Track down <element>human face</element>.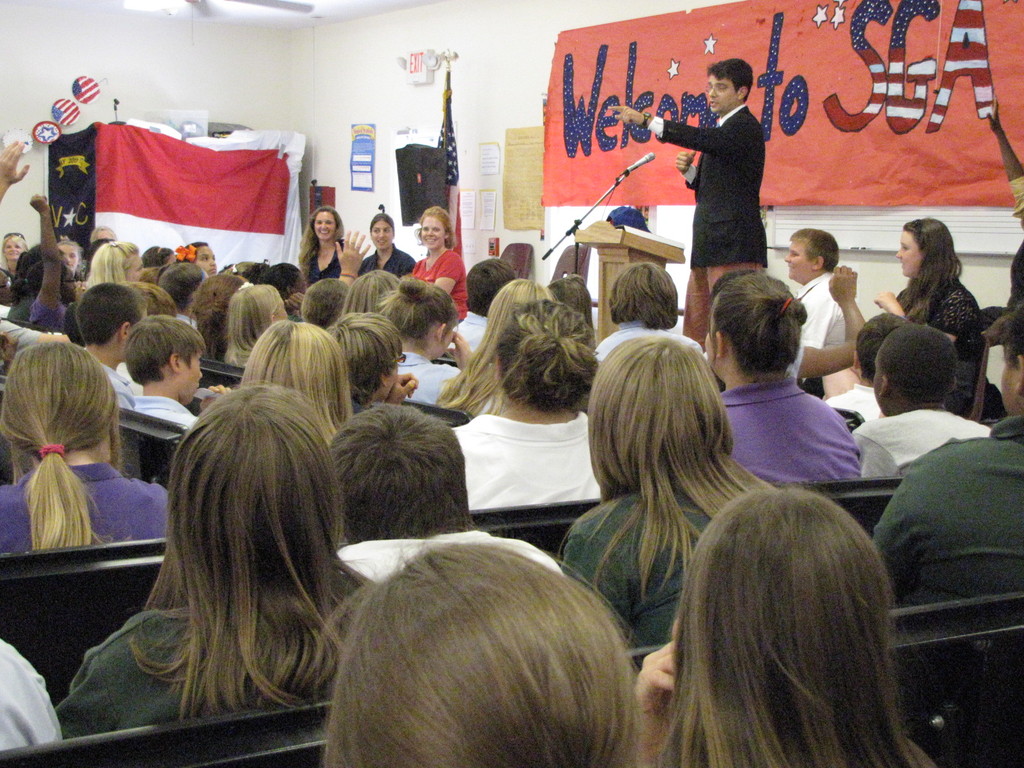
Tracked to <region>60, 240, 79, 273</region>.
